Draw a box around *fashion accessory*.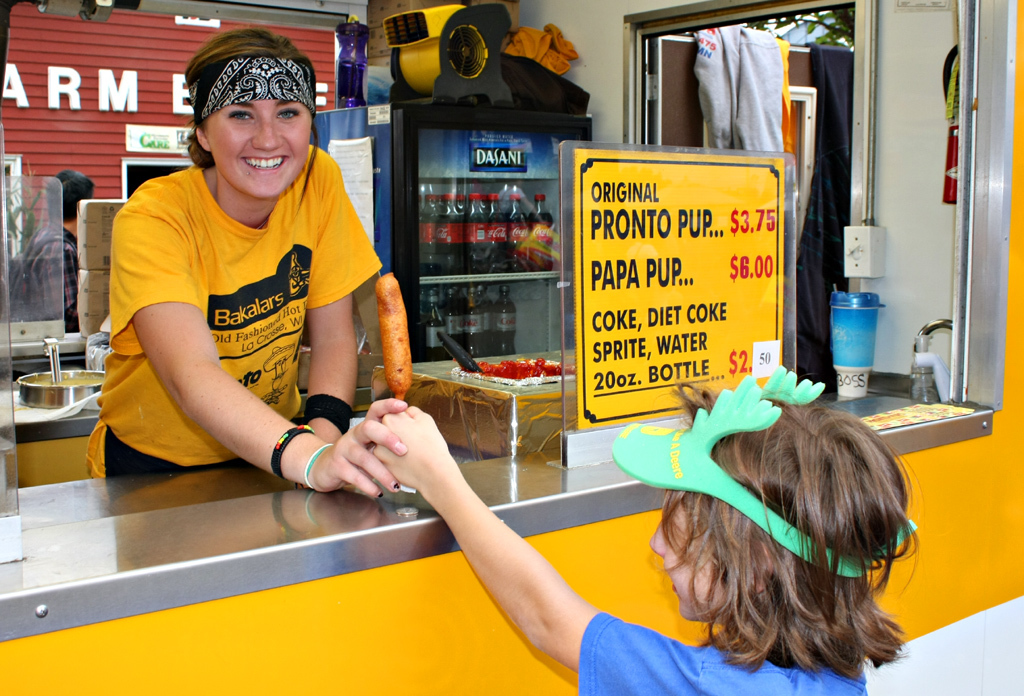
bbox(609, 367, 920, 582).
